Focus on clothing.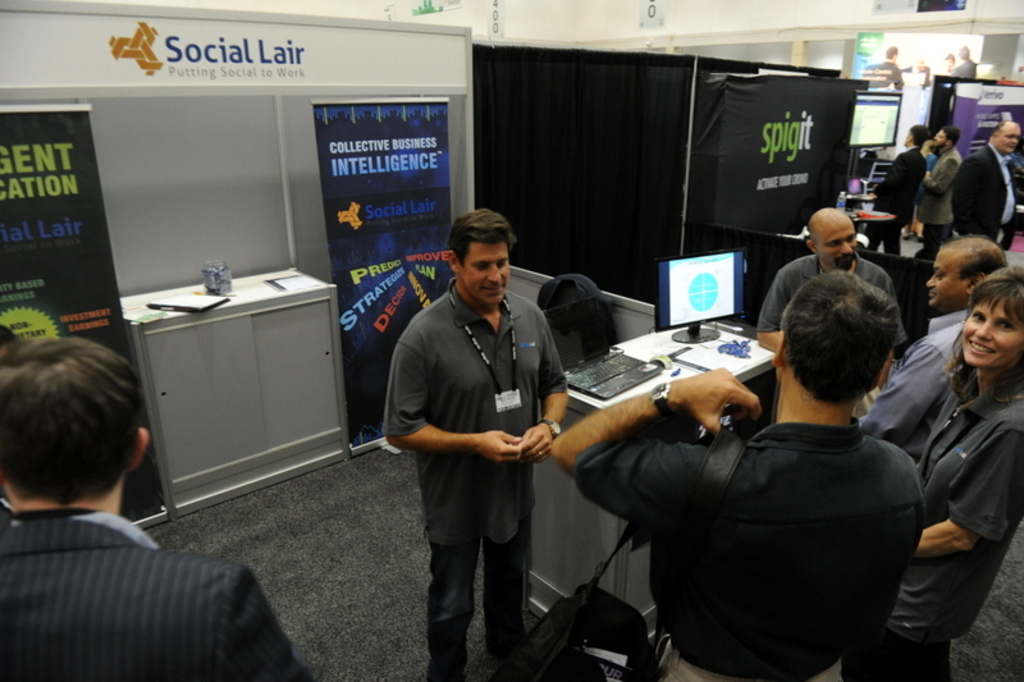
Focused at crop(380, 278, 564, 546).
